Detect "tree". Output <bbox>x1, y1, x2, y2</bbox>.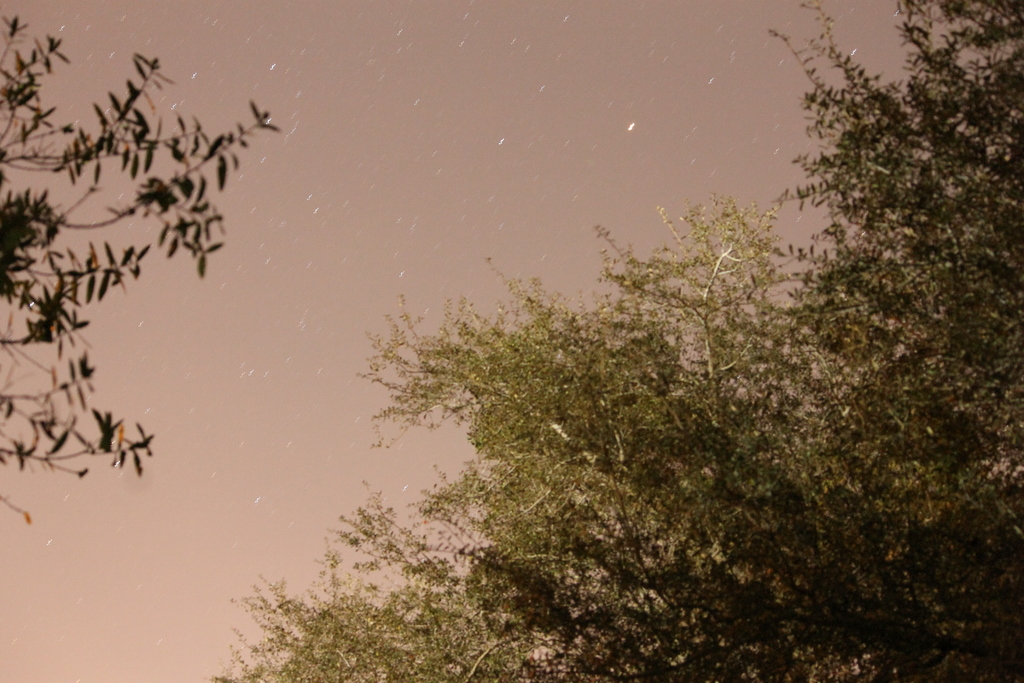
<bbox>170, 32, 938, 654</bbox>.
